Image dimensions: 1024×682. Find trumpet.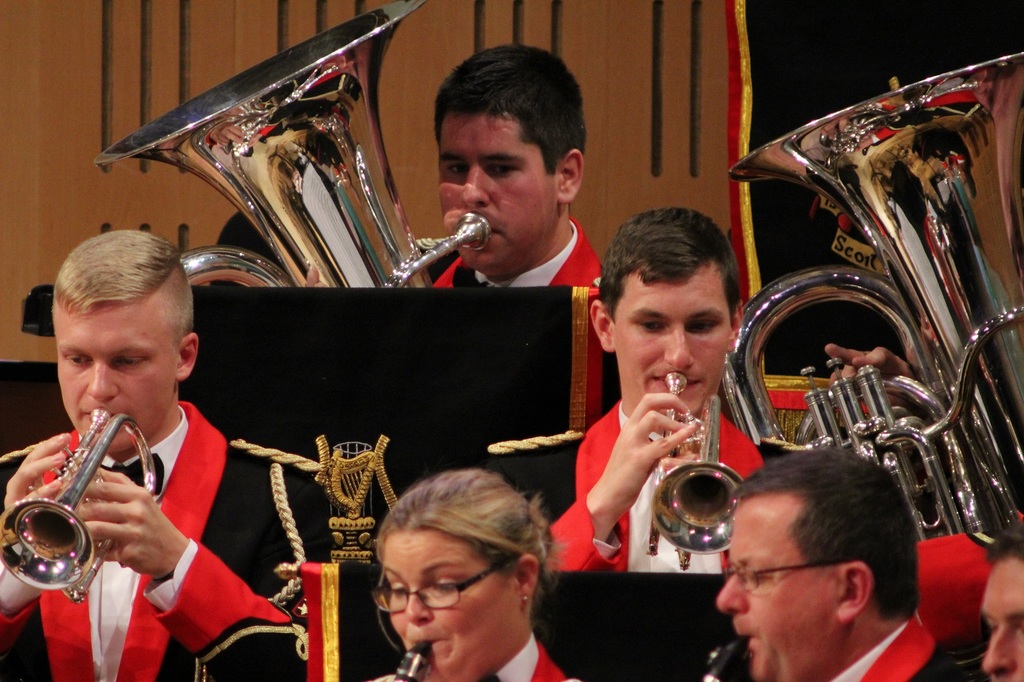
<bbox>723, 48, 1023, 543</bbox>.
